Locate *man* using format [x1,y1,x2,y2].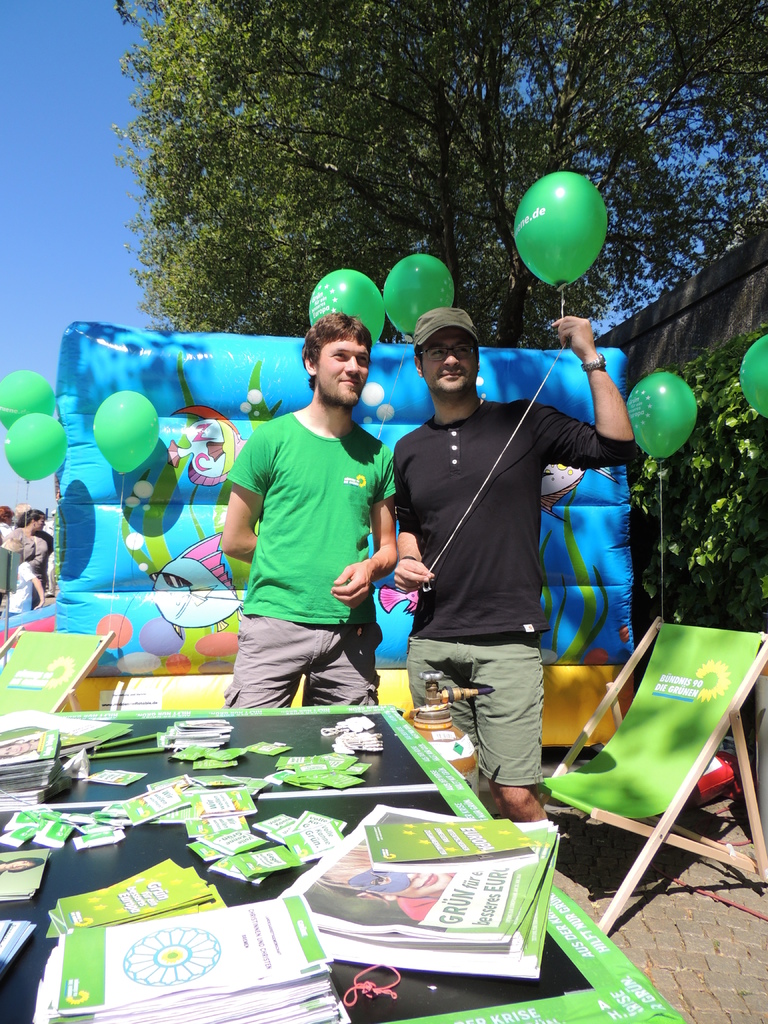
[394,307,639,826].
